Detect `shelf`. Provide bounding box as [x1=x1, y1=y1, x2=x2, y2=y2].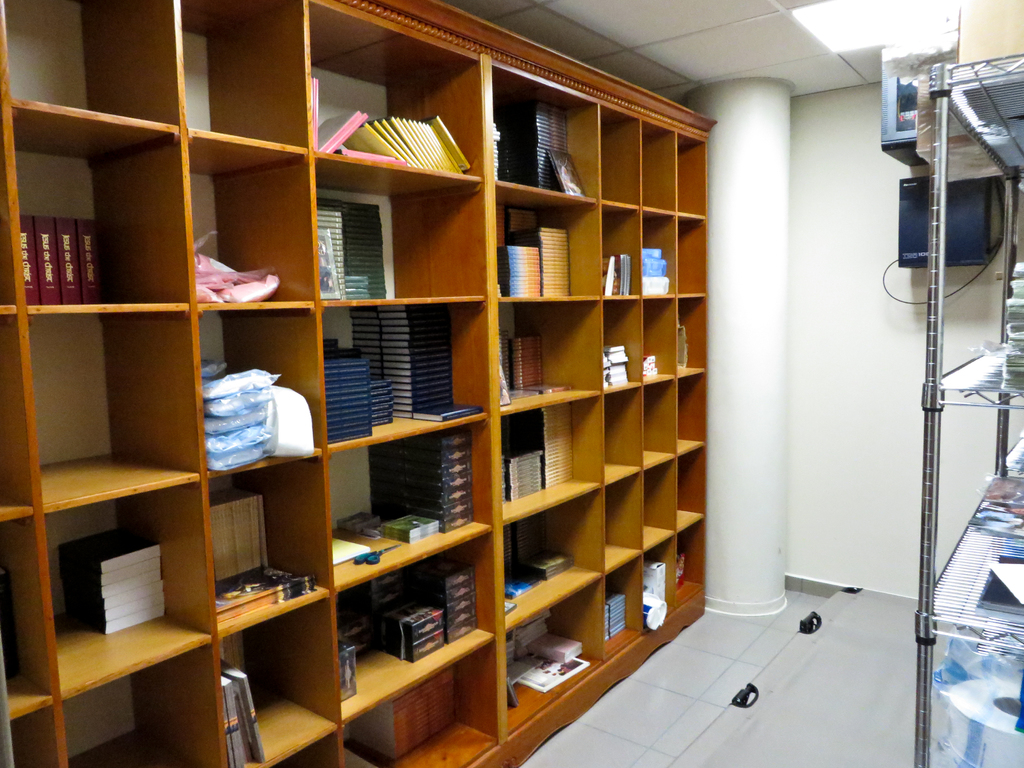
[x1=642, y1=381, x2=684, y2=460].
